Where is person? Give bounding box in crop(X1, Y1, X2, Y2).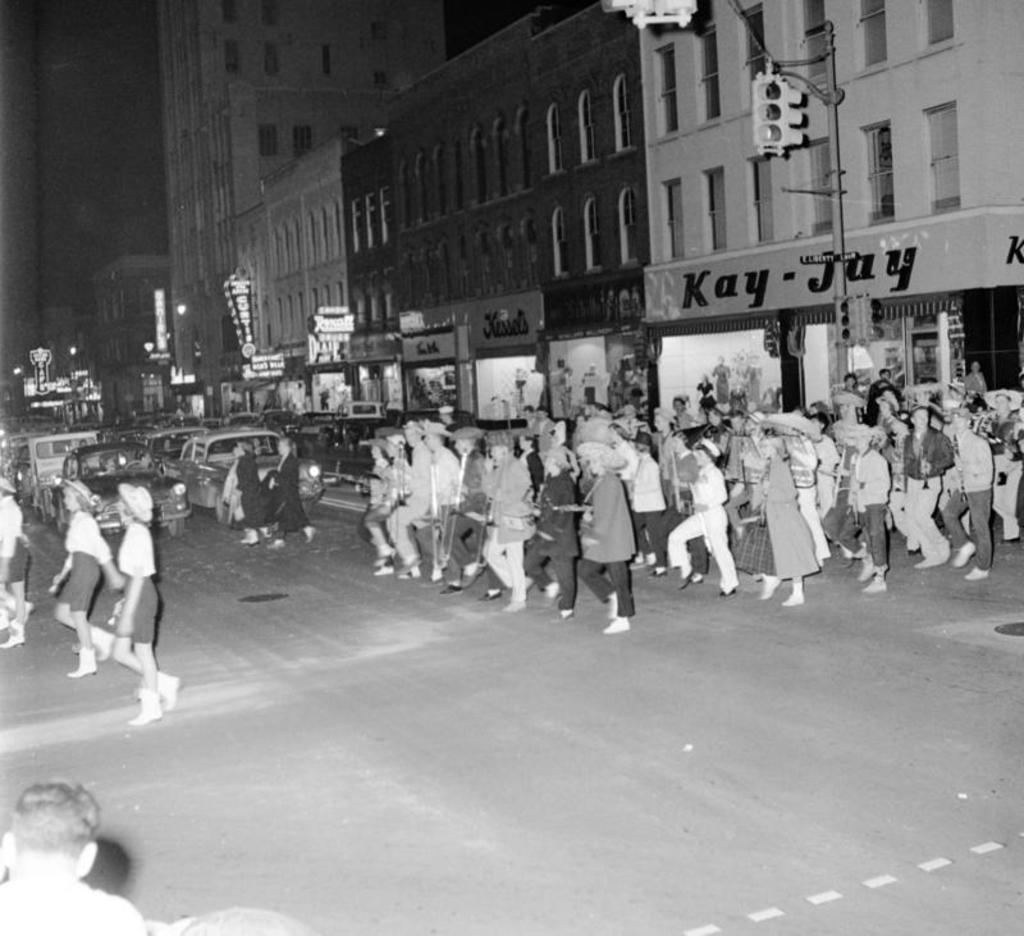
crop(160, 904, 319, 935).
